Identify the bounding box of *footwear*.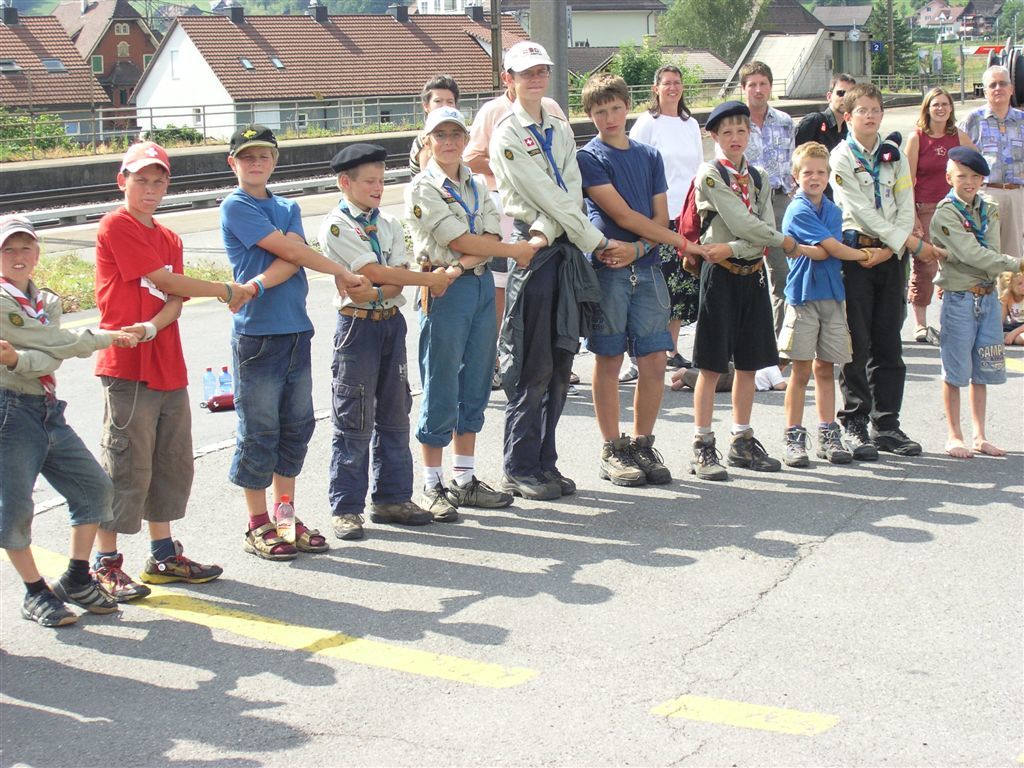
<region>47, 573, 118, 616</region>.
